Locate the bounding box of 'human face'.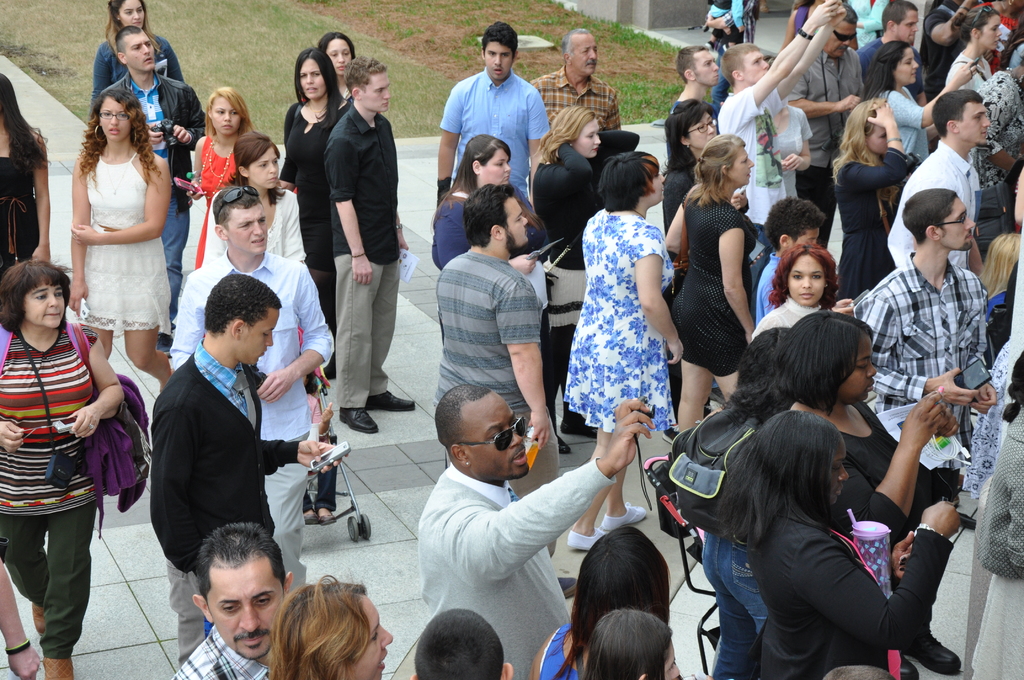
Bounding box: x1=245 y1=145 x2=278 y2=186.
